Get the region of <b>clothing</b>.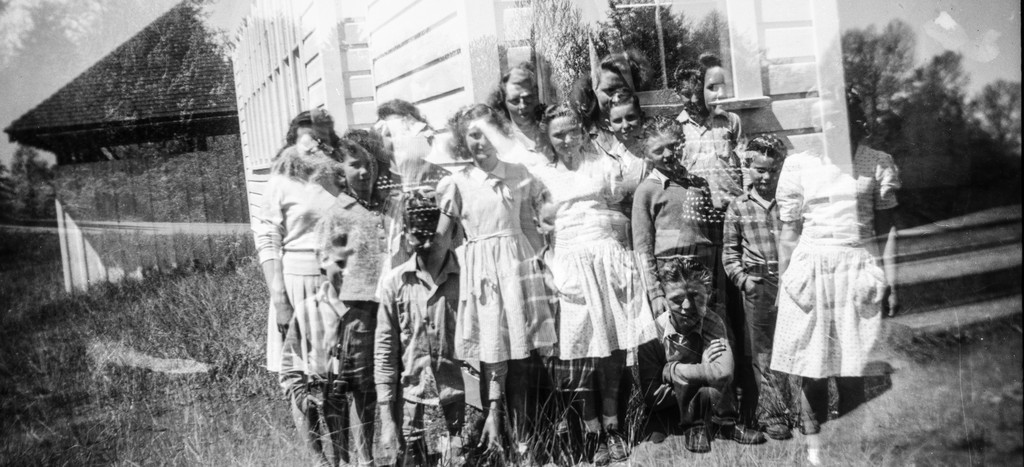
x1=368, y1=247, x2=468, y2=457.
